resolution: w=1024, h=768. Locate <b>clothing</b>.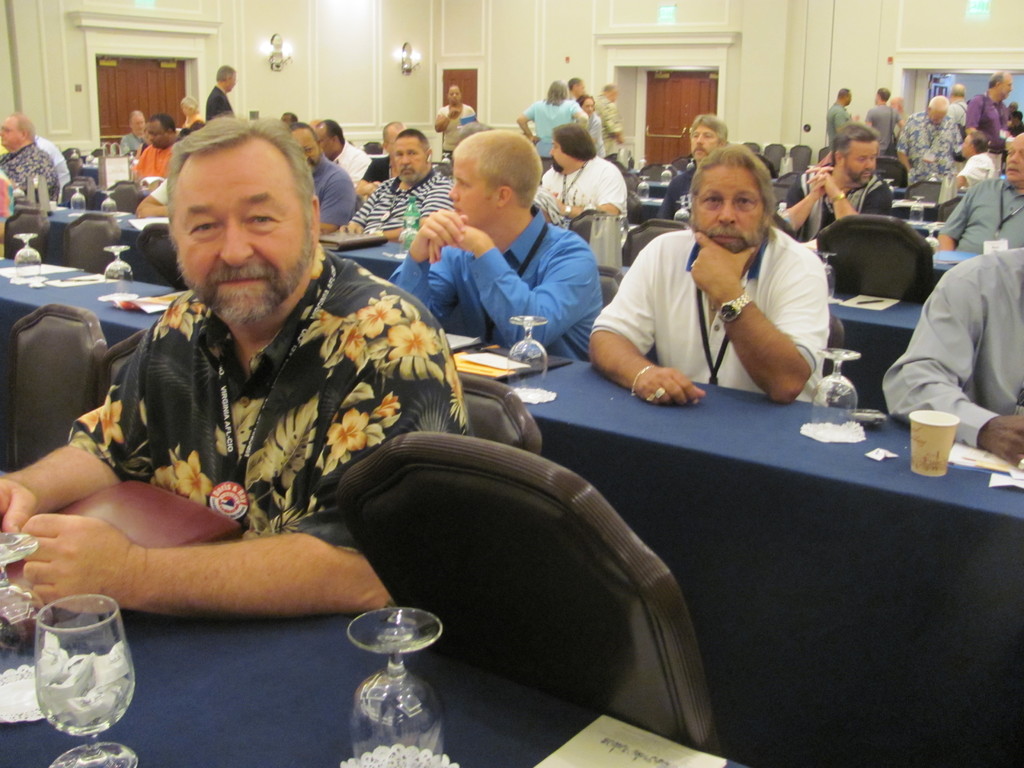
59,225,473,569.
